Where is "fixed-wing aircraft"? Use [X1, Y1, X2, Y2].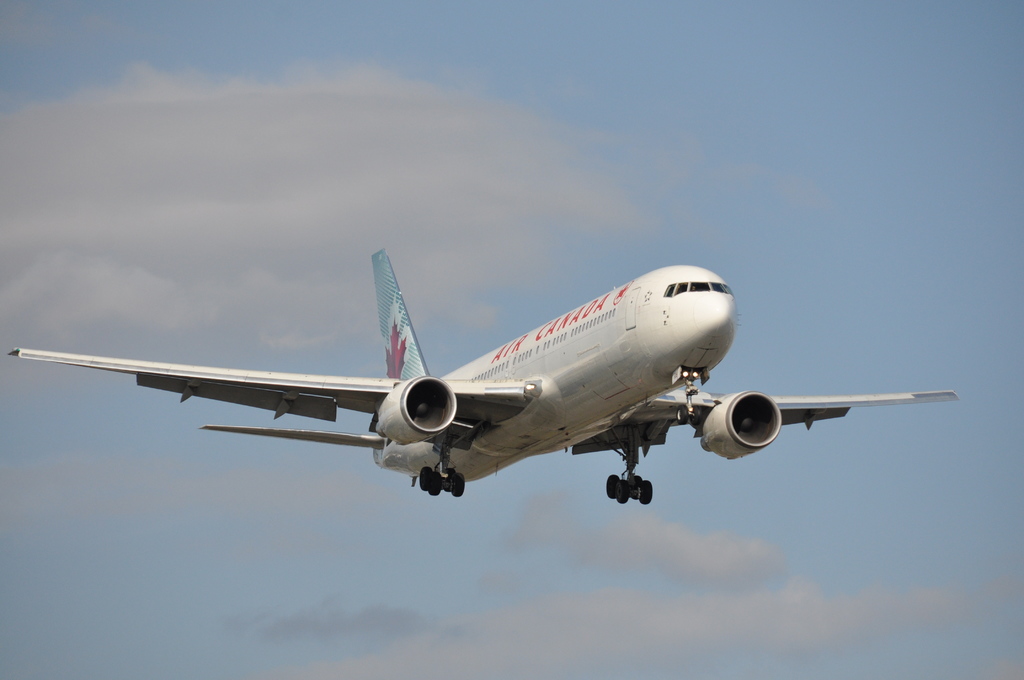
[0, 257, 965, 511].
